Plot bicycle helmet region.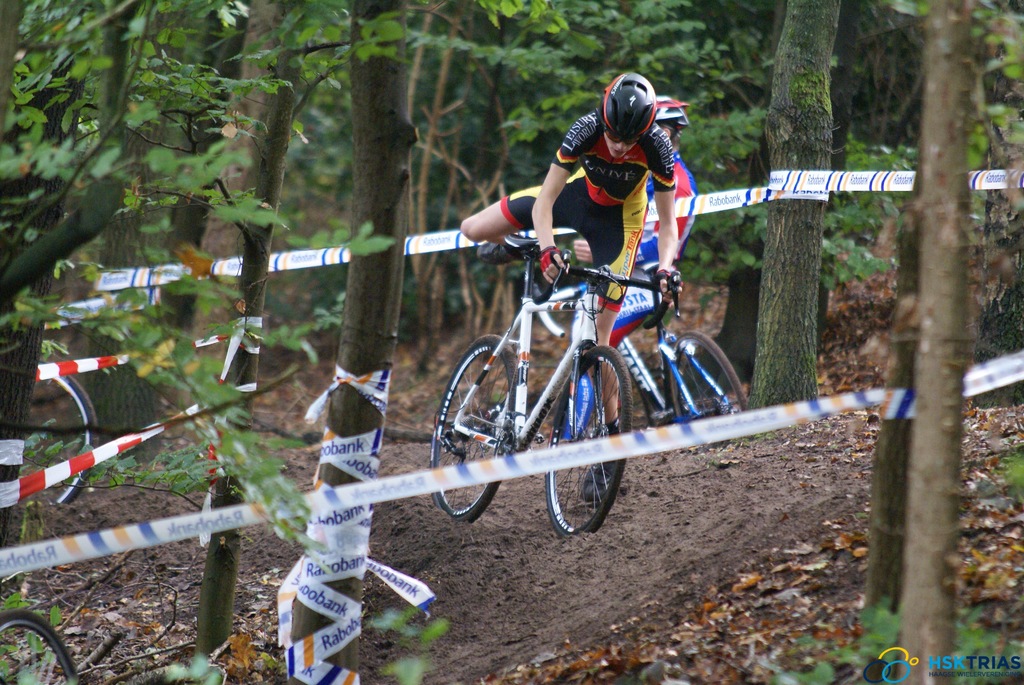
Plotted at {"left": 655, "top": 95, "right": 692, "bottom": 138}.
